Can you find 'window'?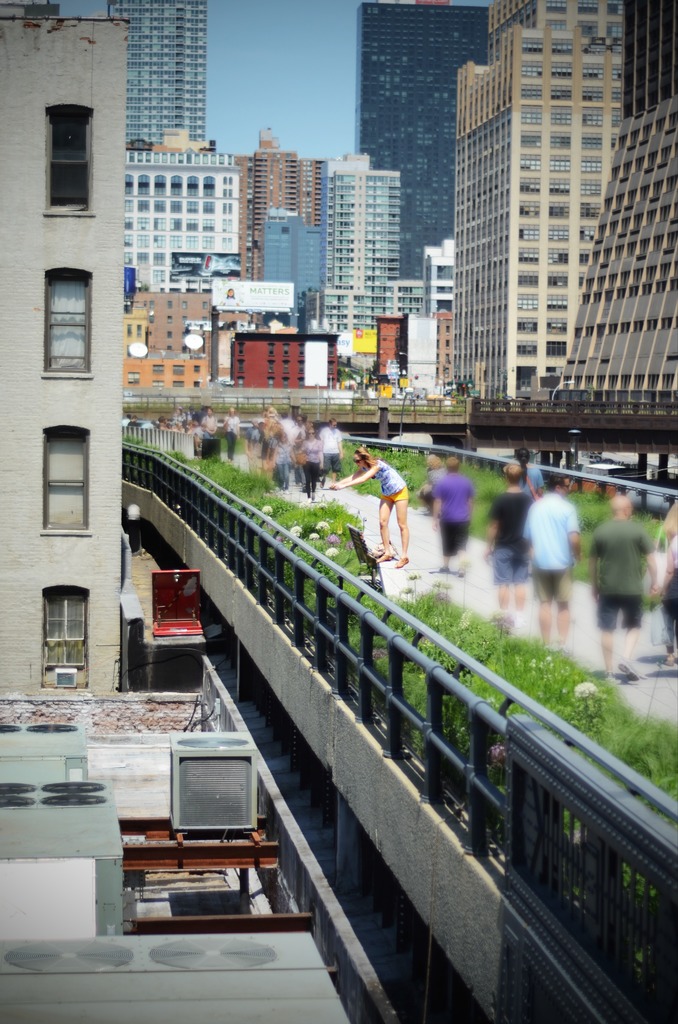
Yes, bounding box: 237, 342, 244, 355.
